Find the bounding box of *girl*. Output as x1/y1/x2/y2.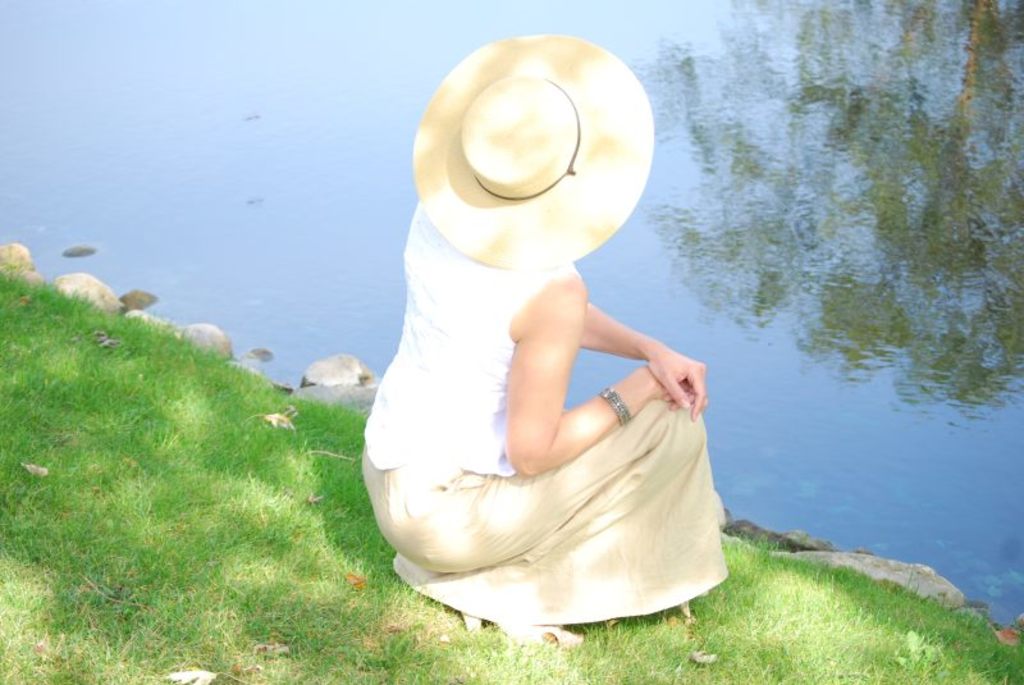
358/36/730/652.
